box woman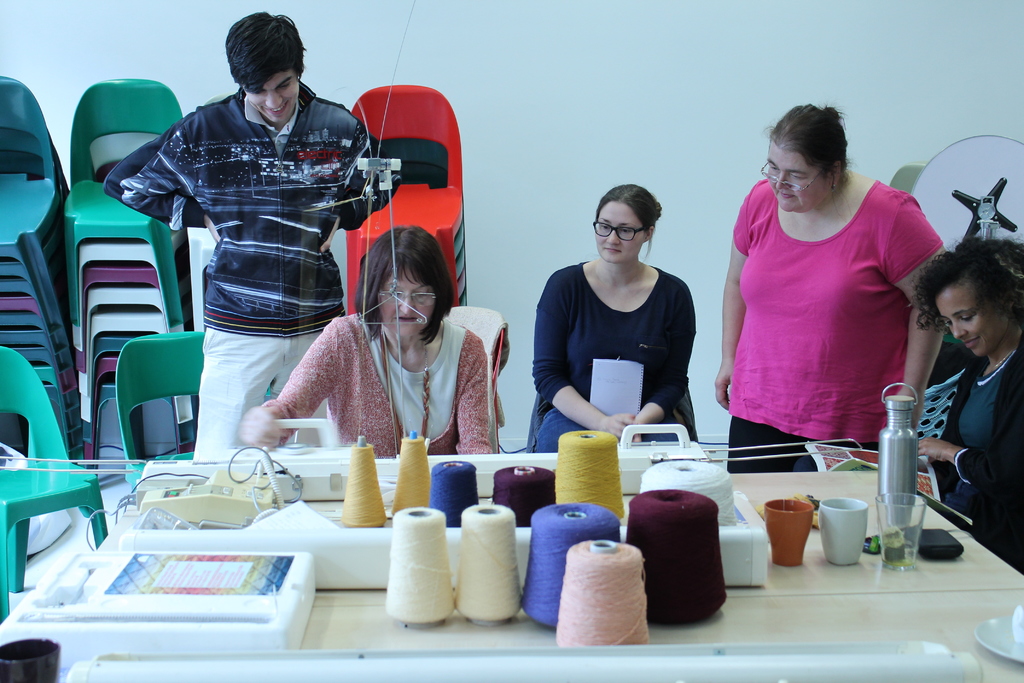
bbox=[526, 186, 721, 457]
